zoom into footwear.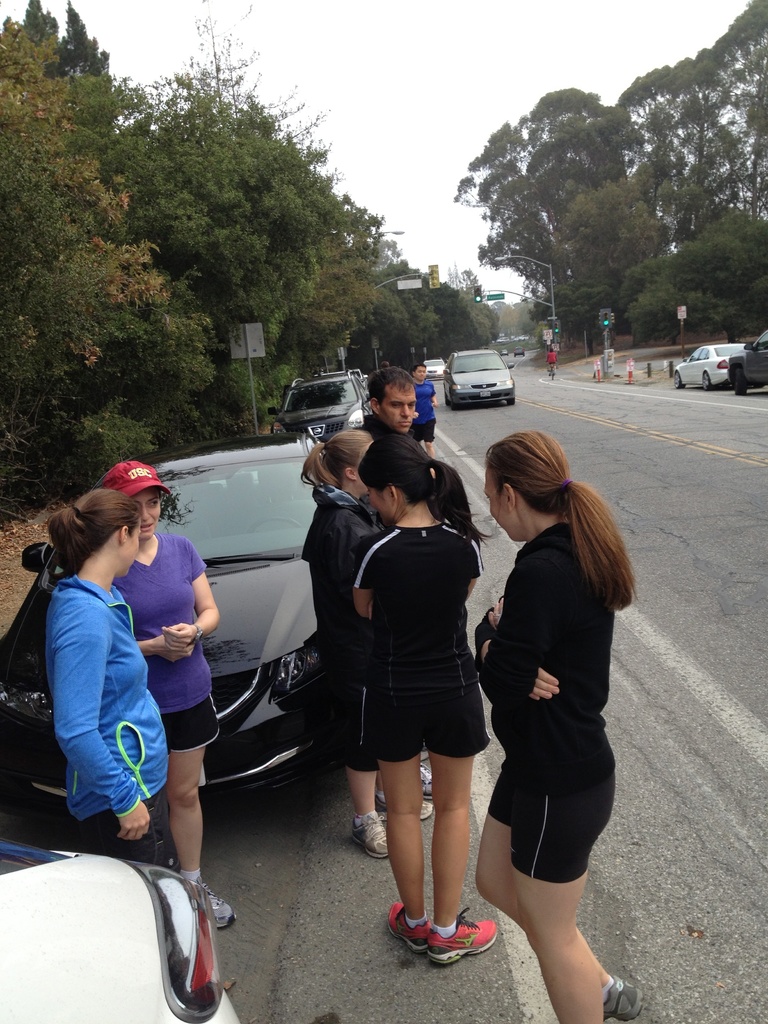
Zoom target: select_region(198, 879, 238, 923).
